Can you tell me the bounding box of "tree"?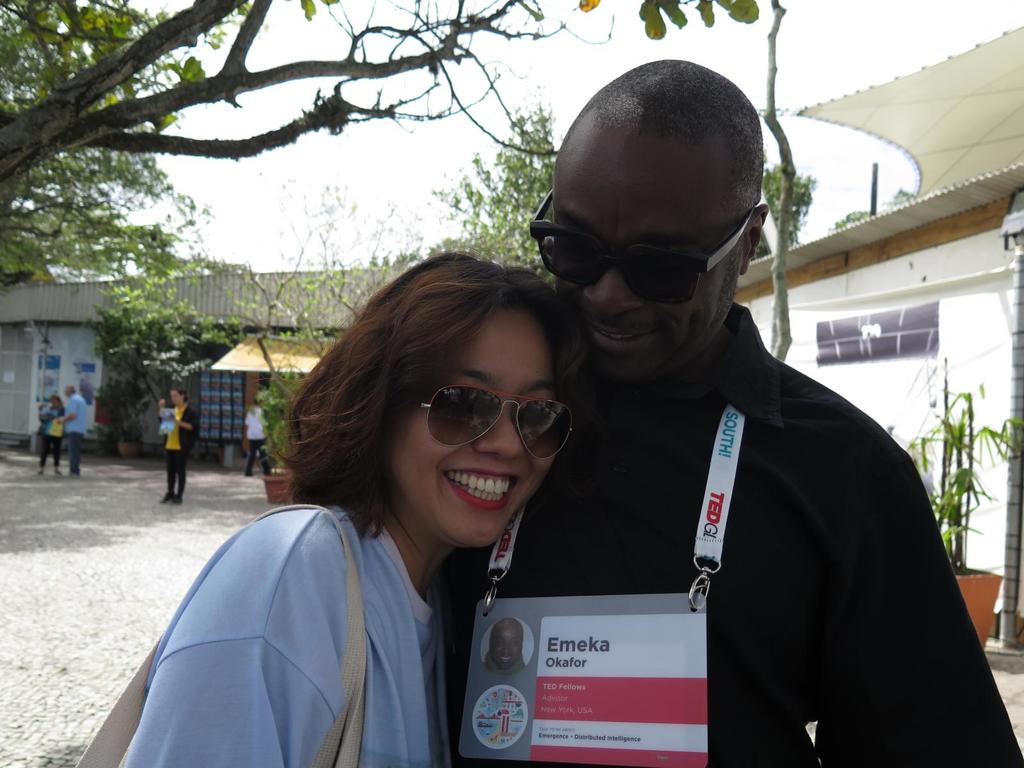
BBox(86, 257, 280, 436).
